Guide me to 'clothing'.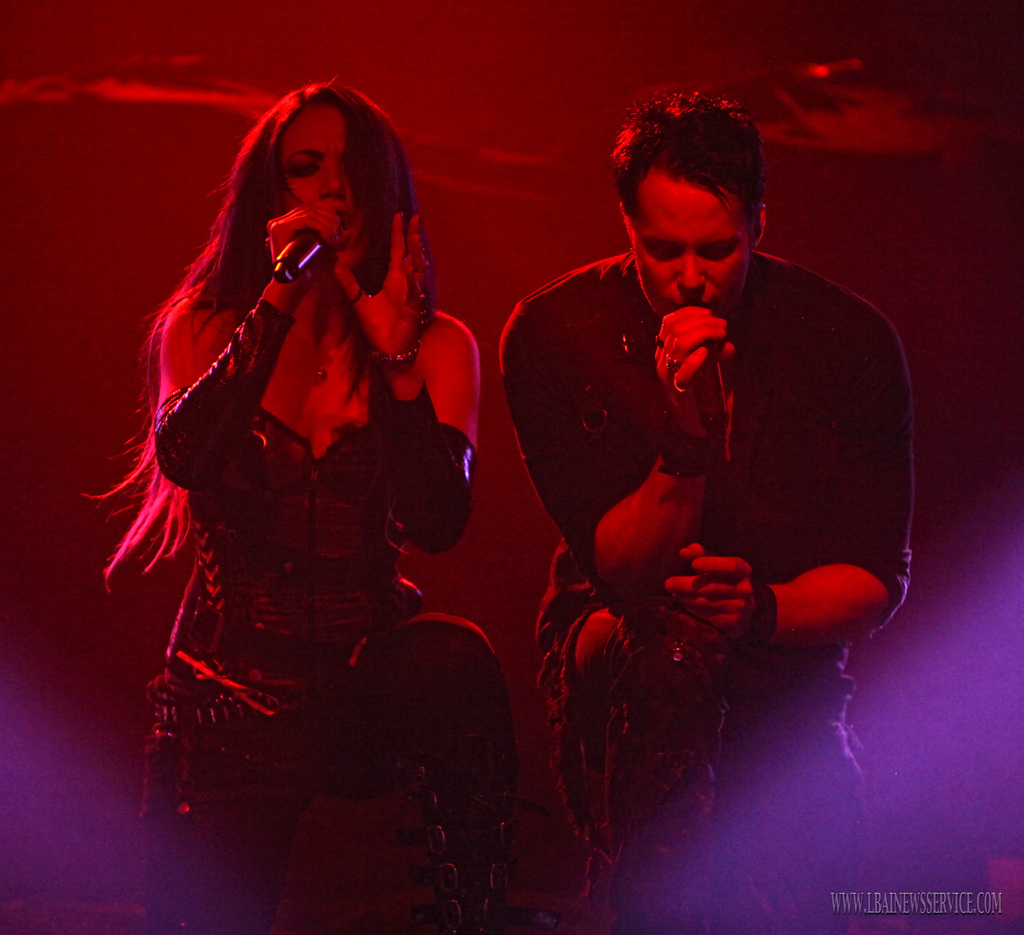
Guidance: {"left": 140, "top": 396, "right": 521, "bottom": 934}.
